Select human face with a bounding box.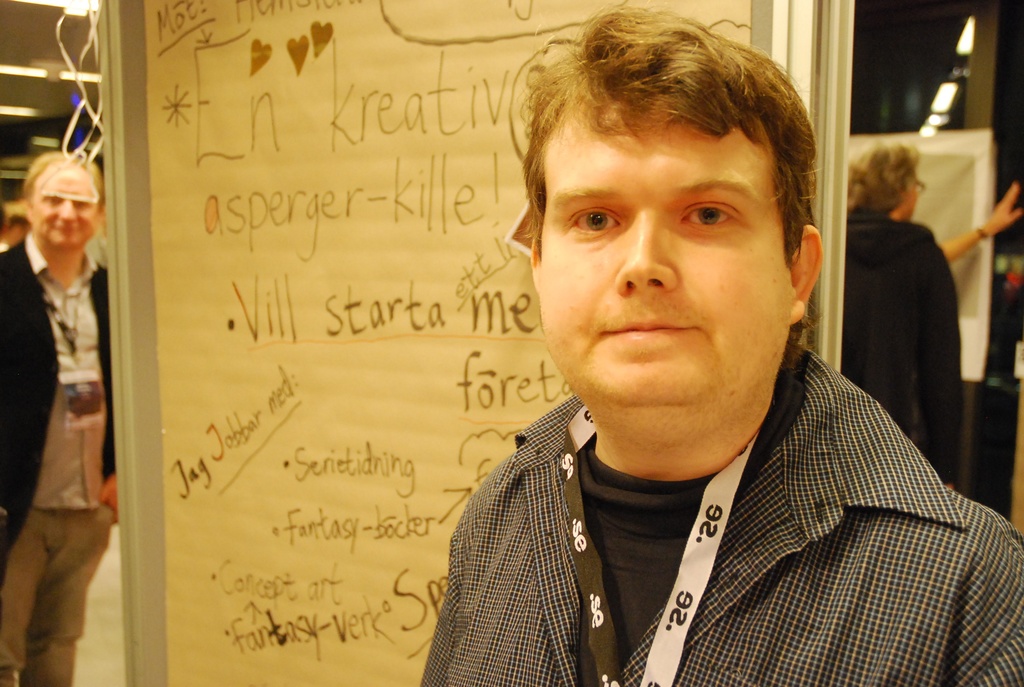
box=[535, 75, 787, 432].
